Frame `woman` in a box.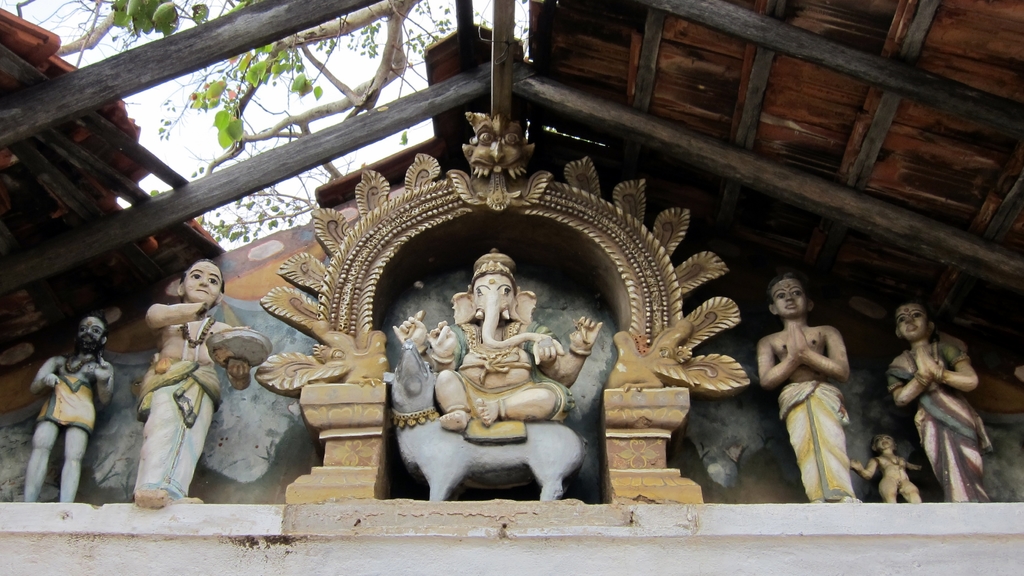
bbox(883, 297, 996, 506).
